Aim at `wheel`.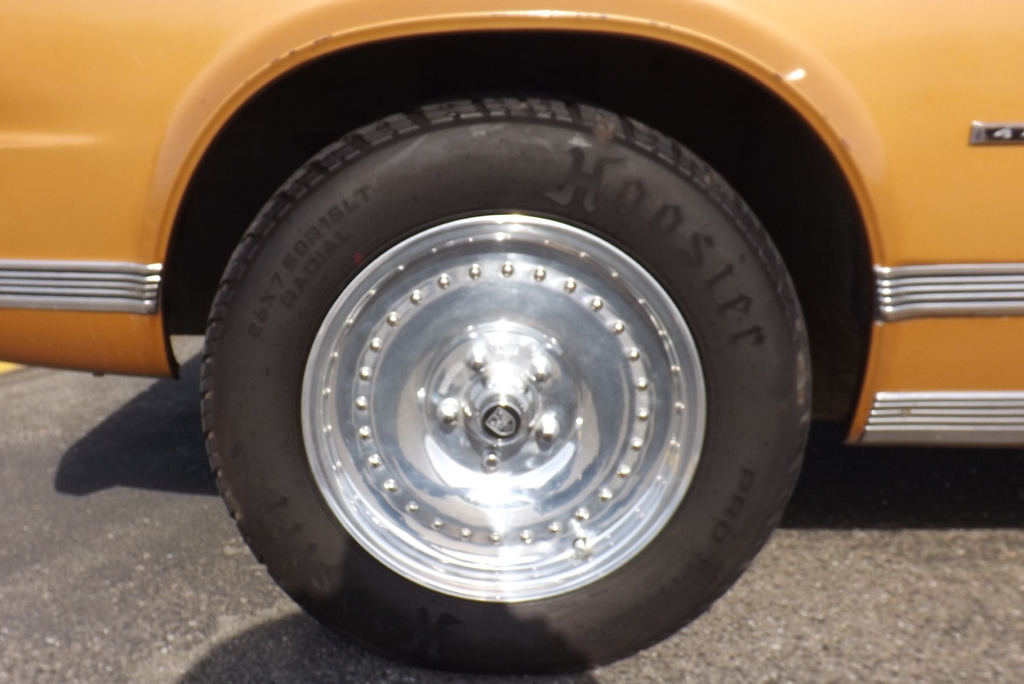
Aimed at l=173, t=33, r=834, b=681.
